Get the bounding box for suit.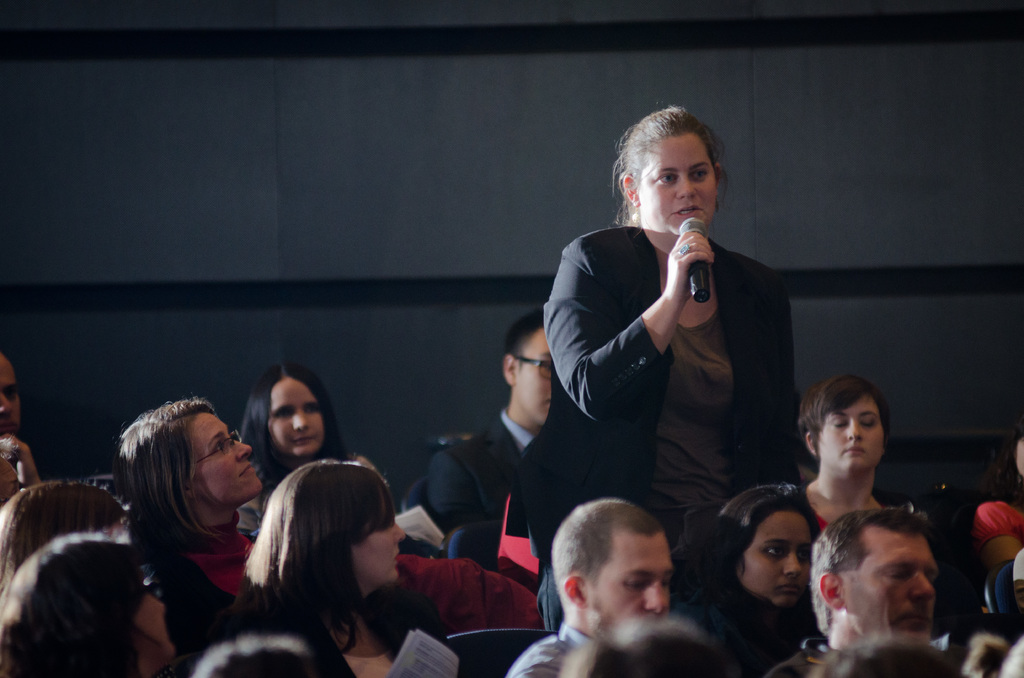
BBox(518, 223, 797, 633).
